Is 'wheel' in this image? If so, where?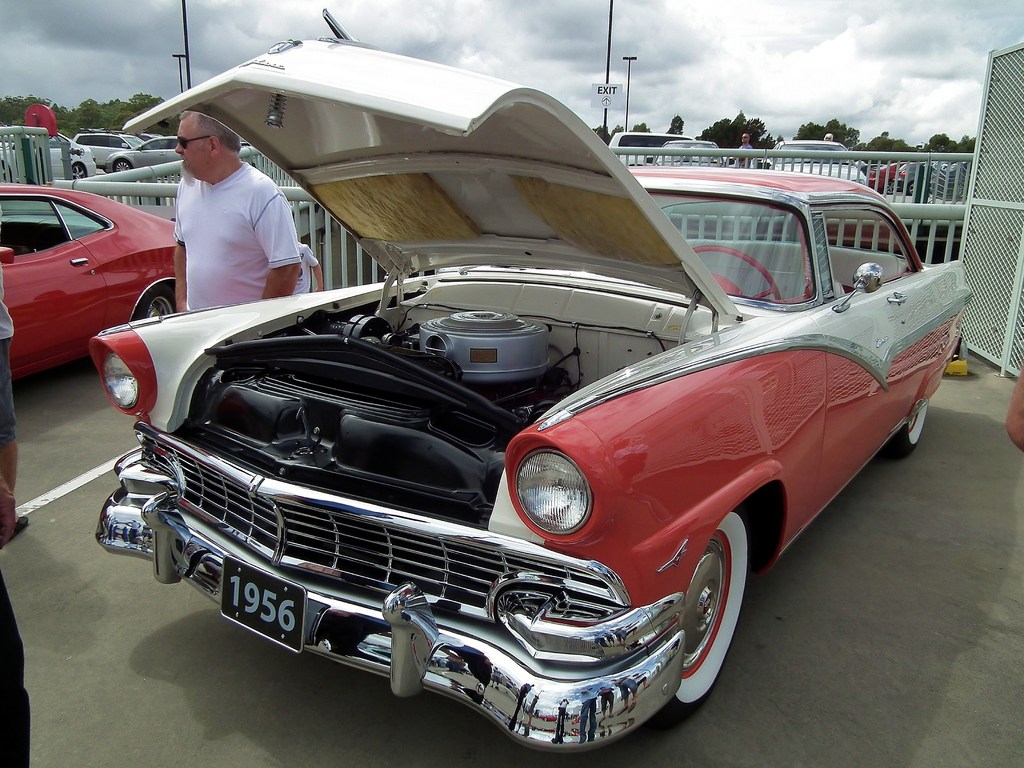
Yes, at 71 163 84 182.
